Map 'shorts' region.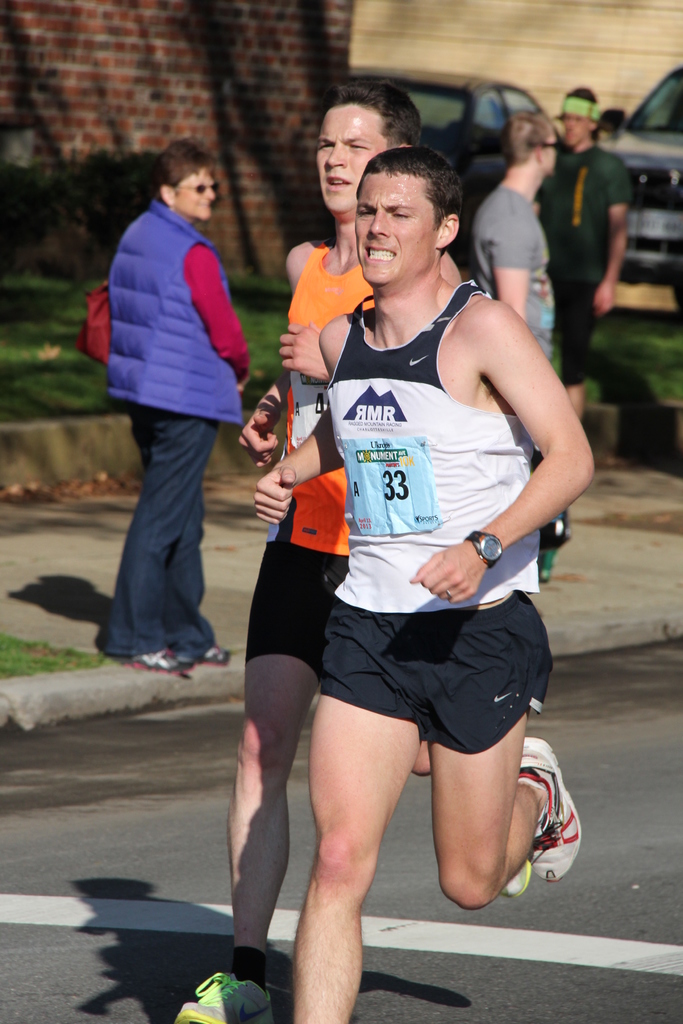
Mapped to region(320, 591, 553, 754).
